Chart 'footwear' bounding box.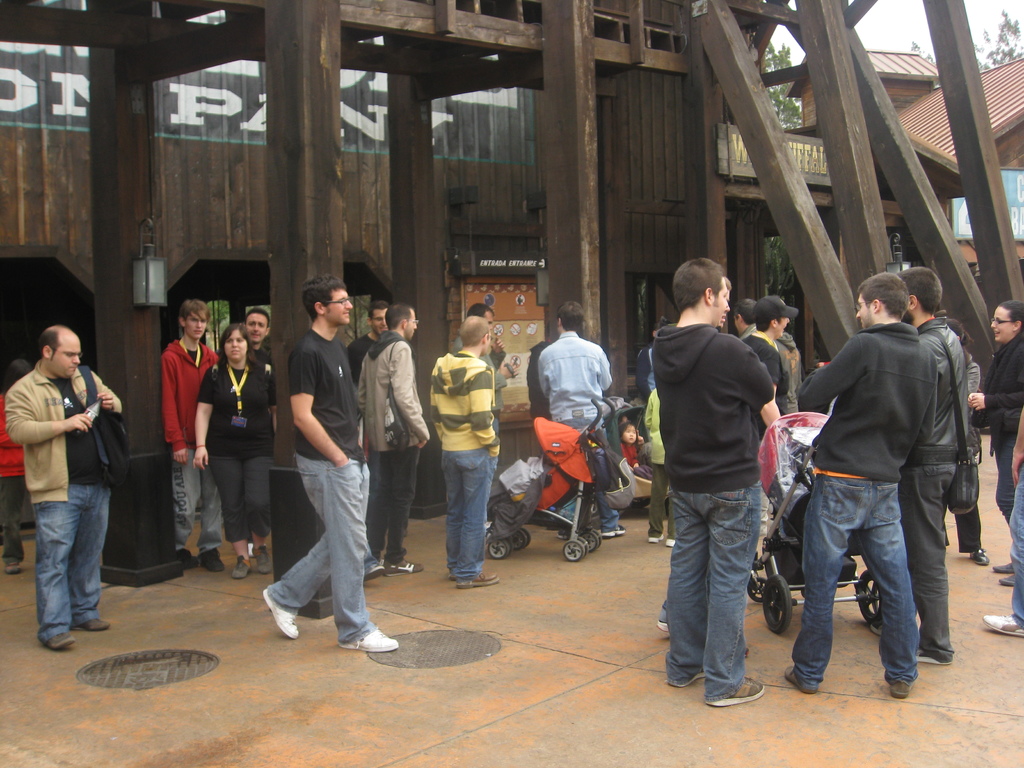
Charted: 666 540 675 548.
